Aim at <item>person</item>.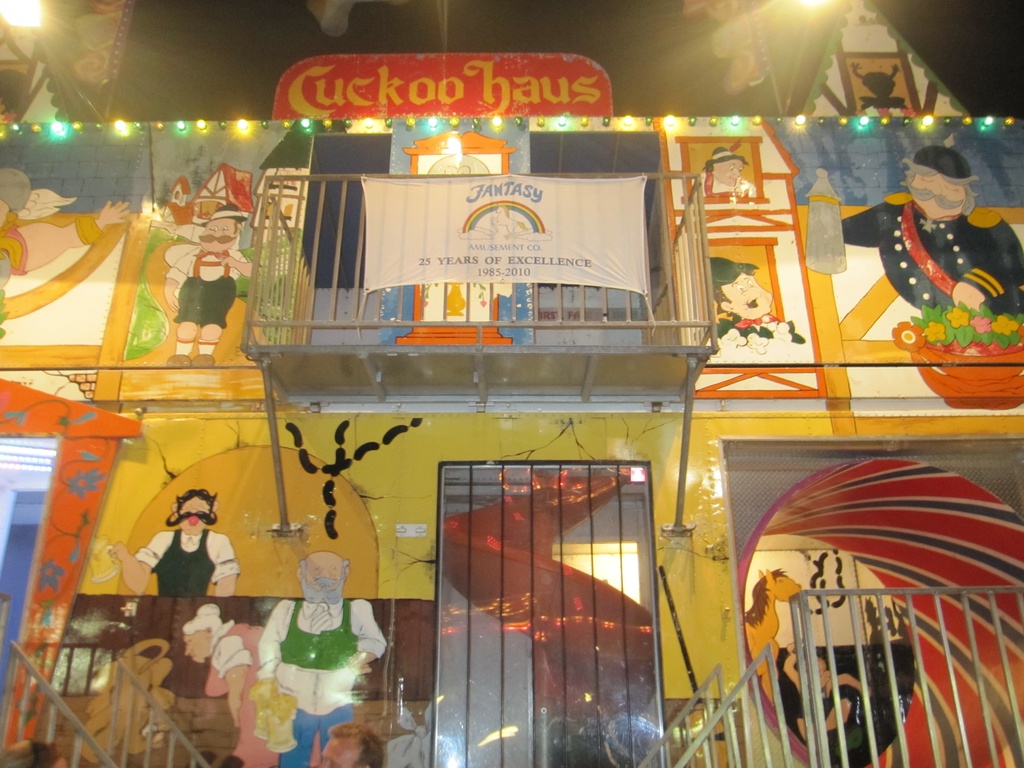
Aimed at <region>712, 254, 804, 347</region>.
